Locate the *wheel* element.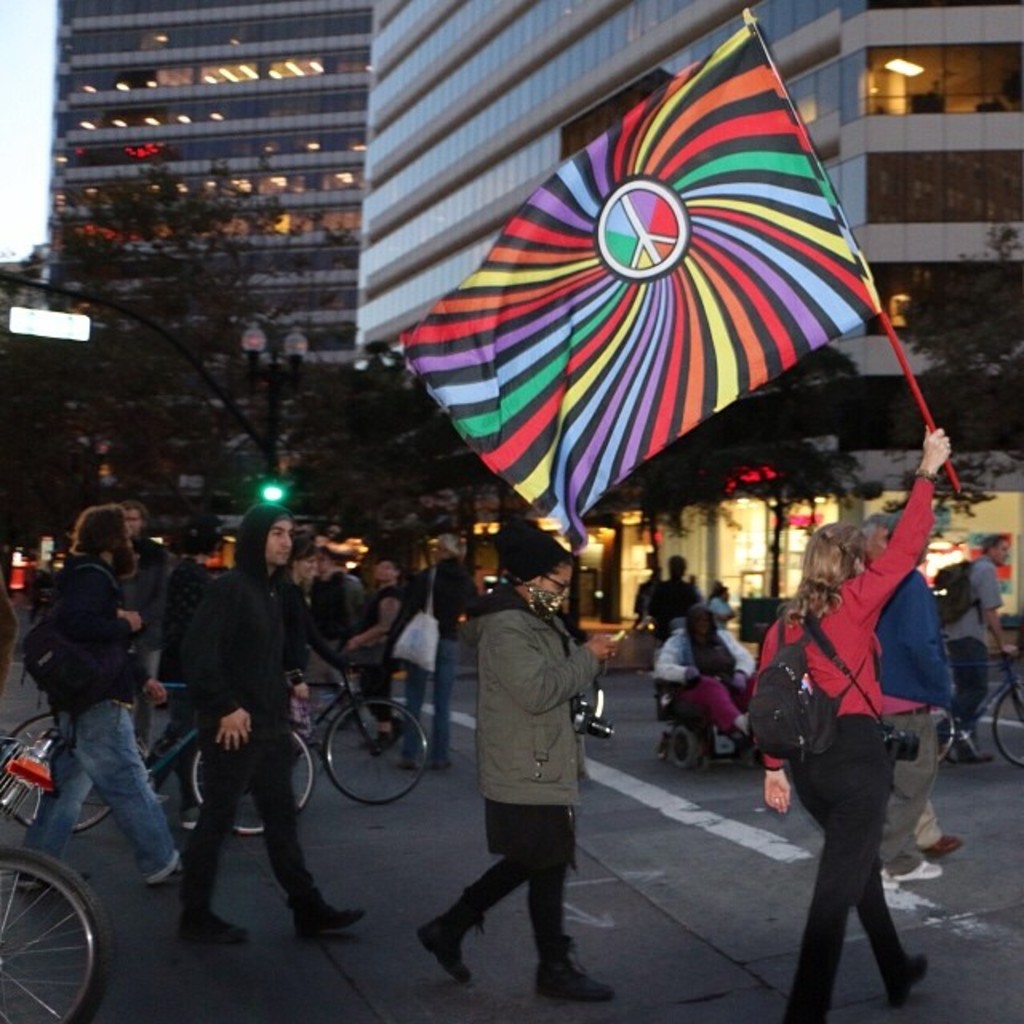
Element bbox: <bbox>0, 870, 90, 1008</bbox>.
